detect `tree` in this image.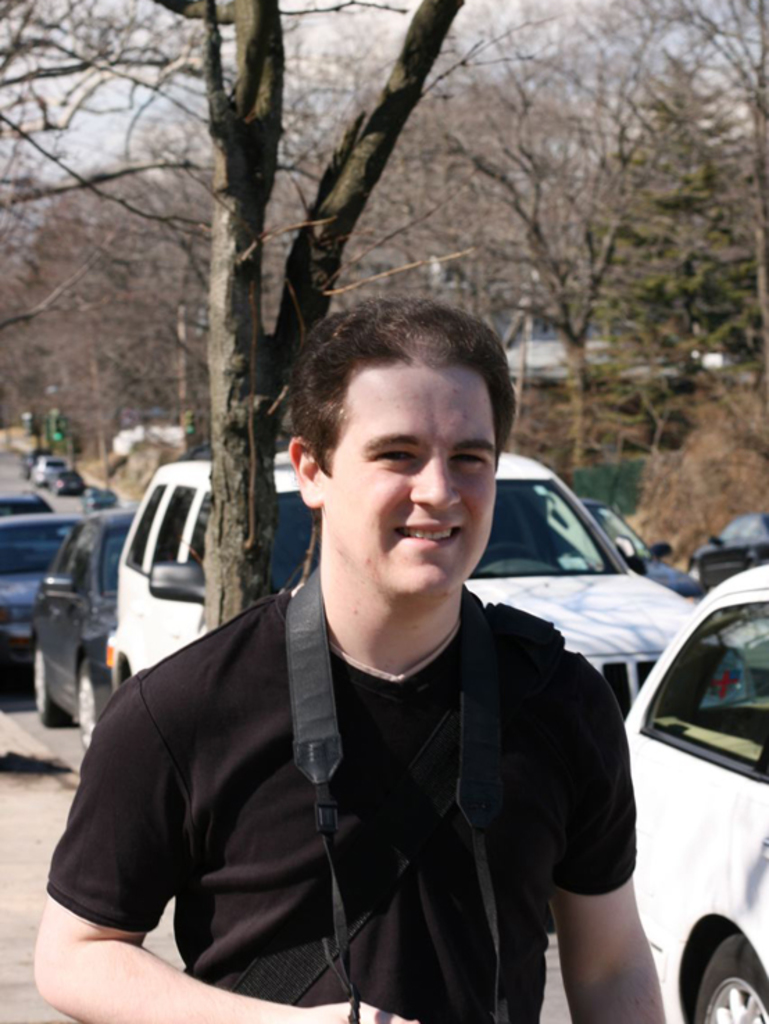
Detection: [left=540, top=0, right=768, bottom=581].
